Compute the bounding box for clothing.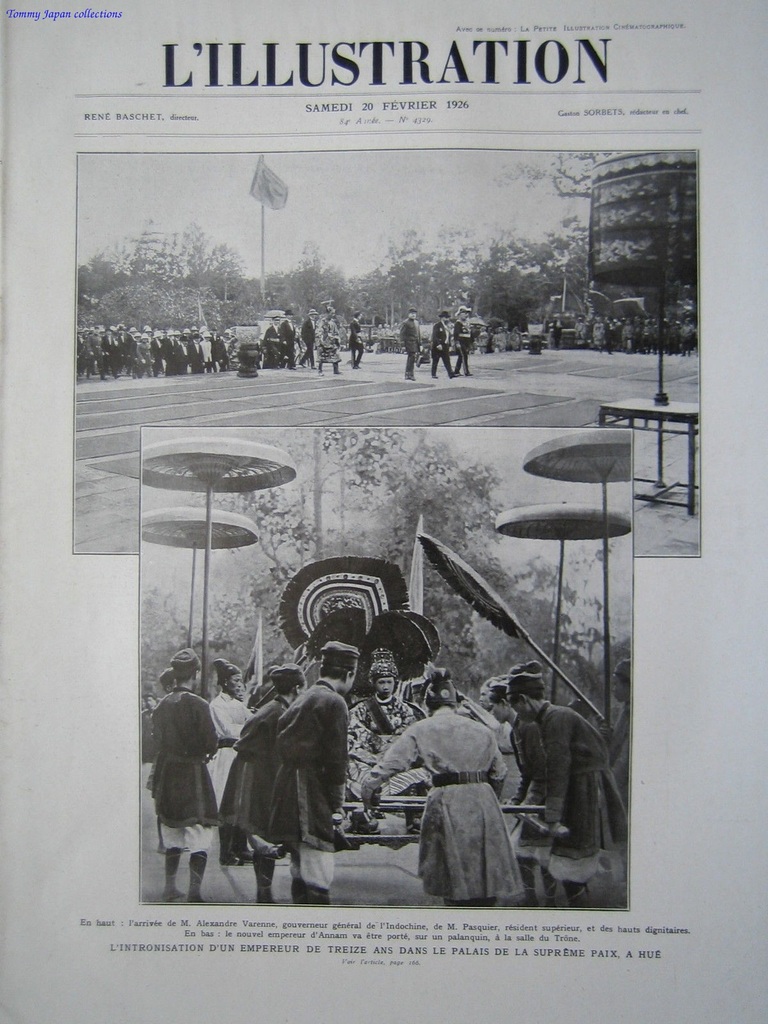
box(452, 318, 469, 376).
